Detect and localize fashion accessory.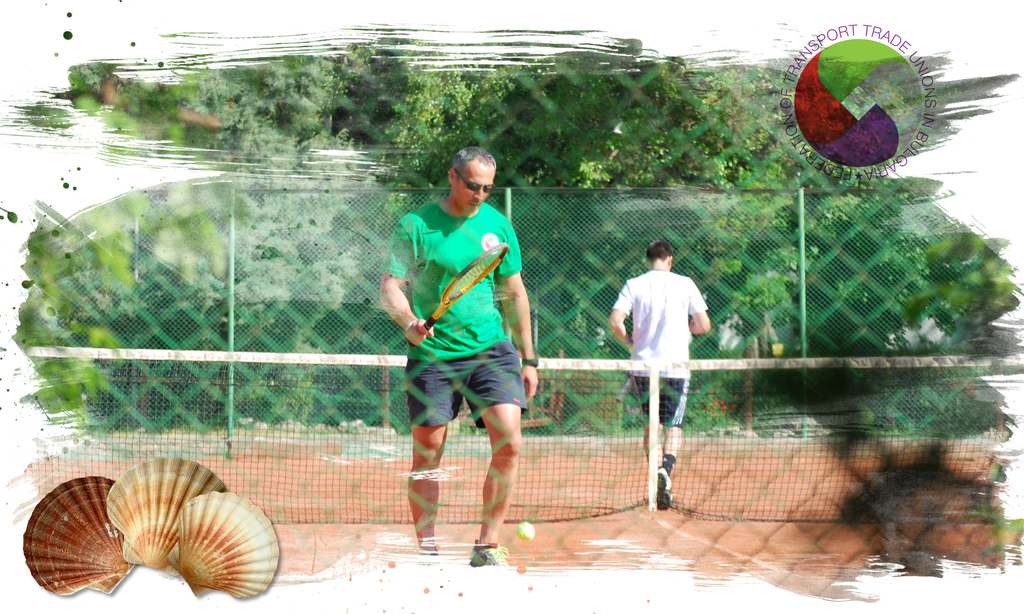
Localized at [left=518, top=355, right=540, bottom=366].
